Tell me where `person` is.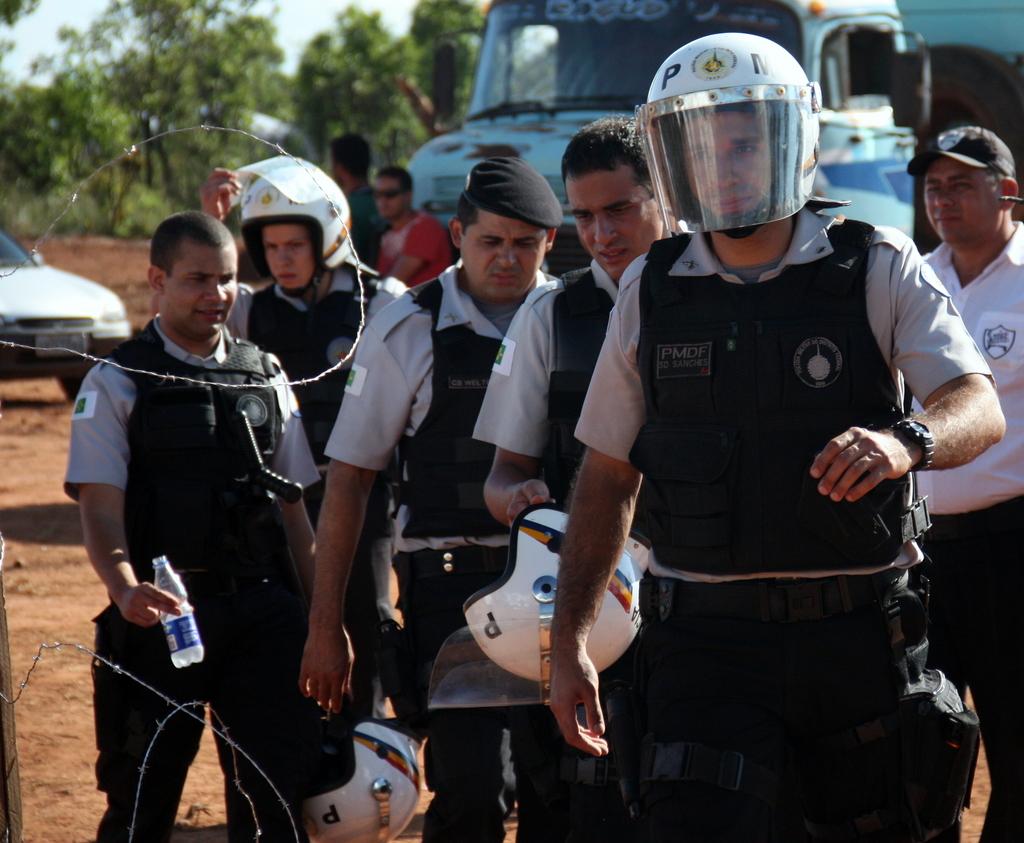
`person` is at (56, 204, 351, 840).
